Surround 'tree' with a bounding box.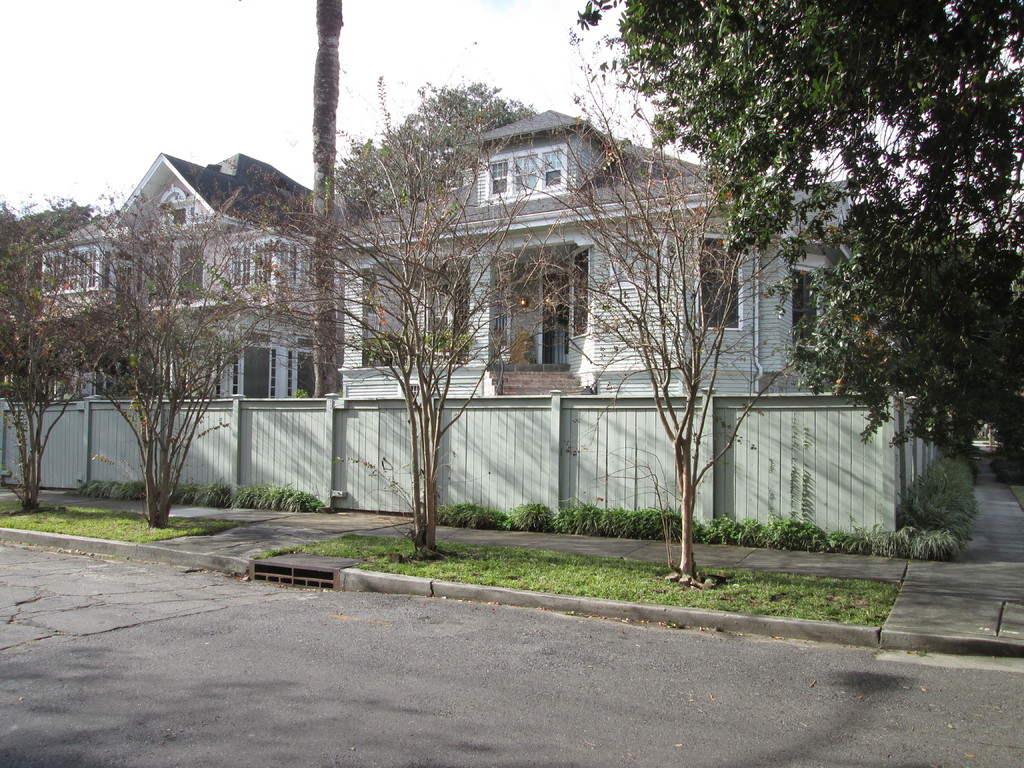
l=284, t=119, r=548, b=563.
